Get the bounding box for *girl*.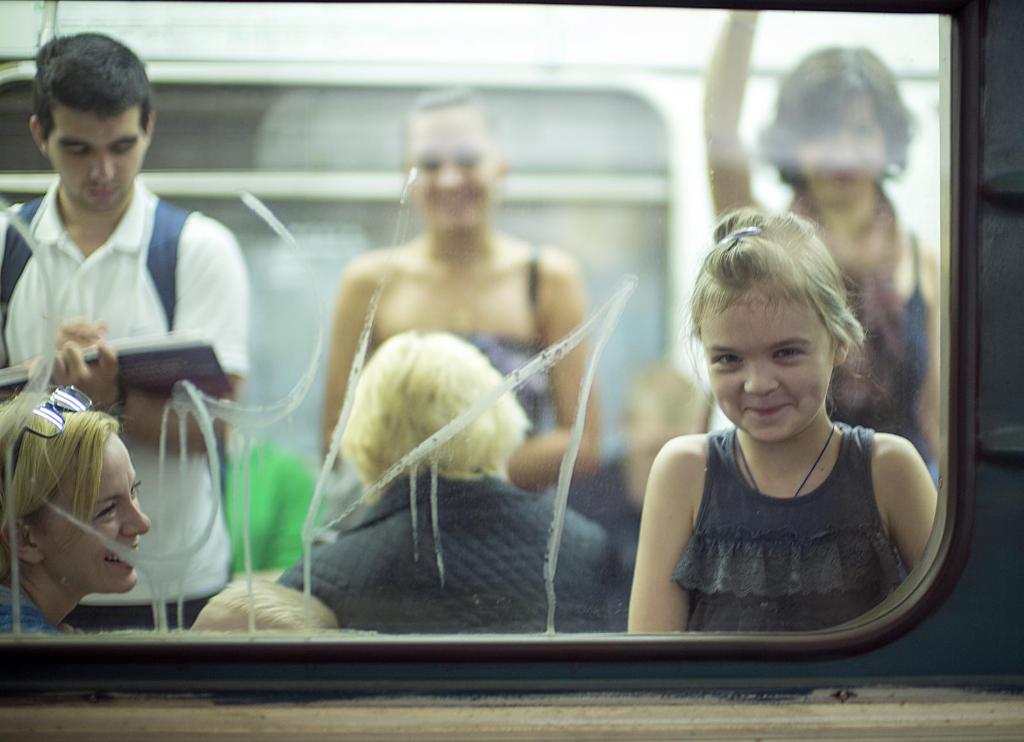
[left=618, top=216, right=961, bottom=662].
